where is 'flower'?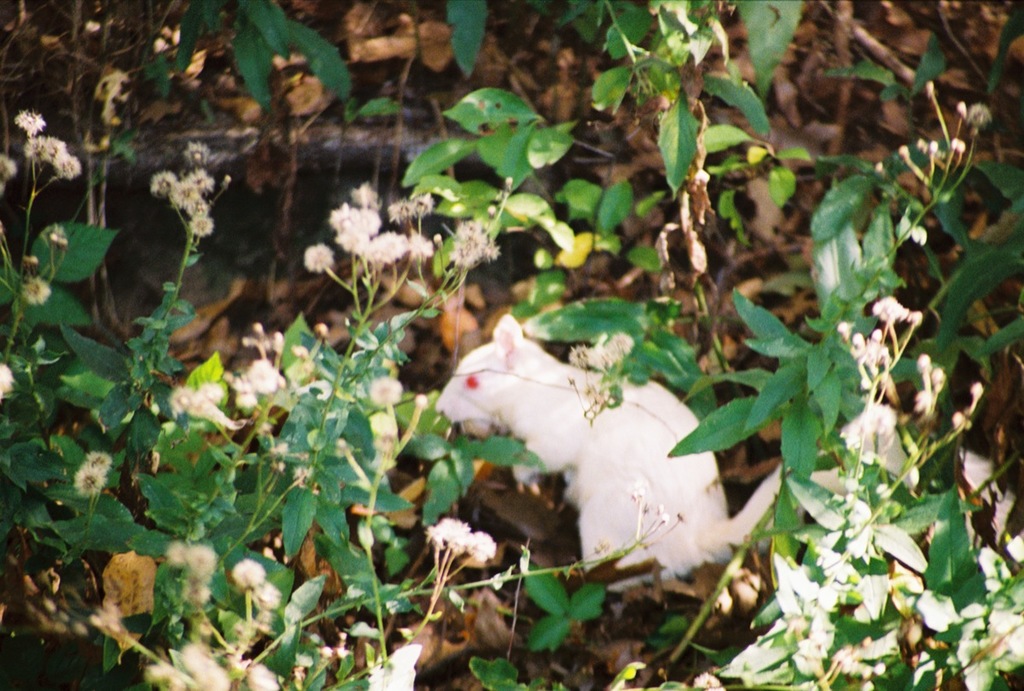
x1=147, y1=139, x2=213, y2=240.
